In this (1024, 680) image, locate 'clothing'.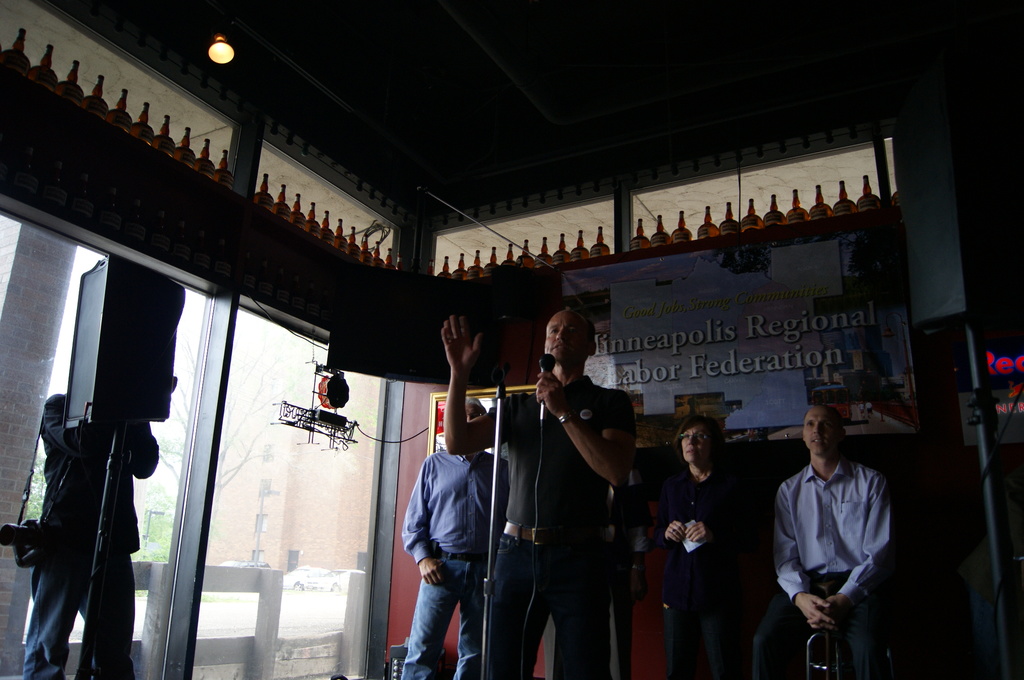
Bounding box: detection(769, 428, 915, 658).
